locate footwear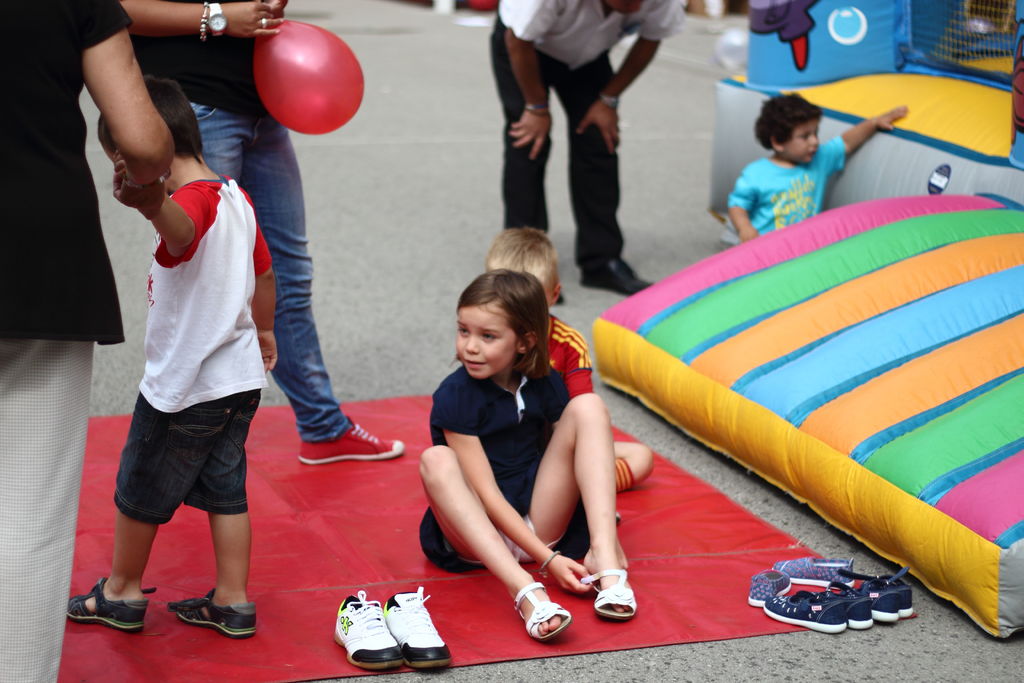
836 583 870 631
